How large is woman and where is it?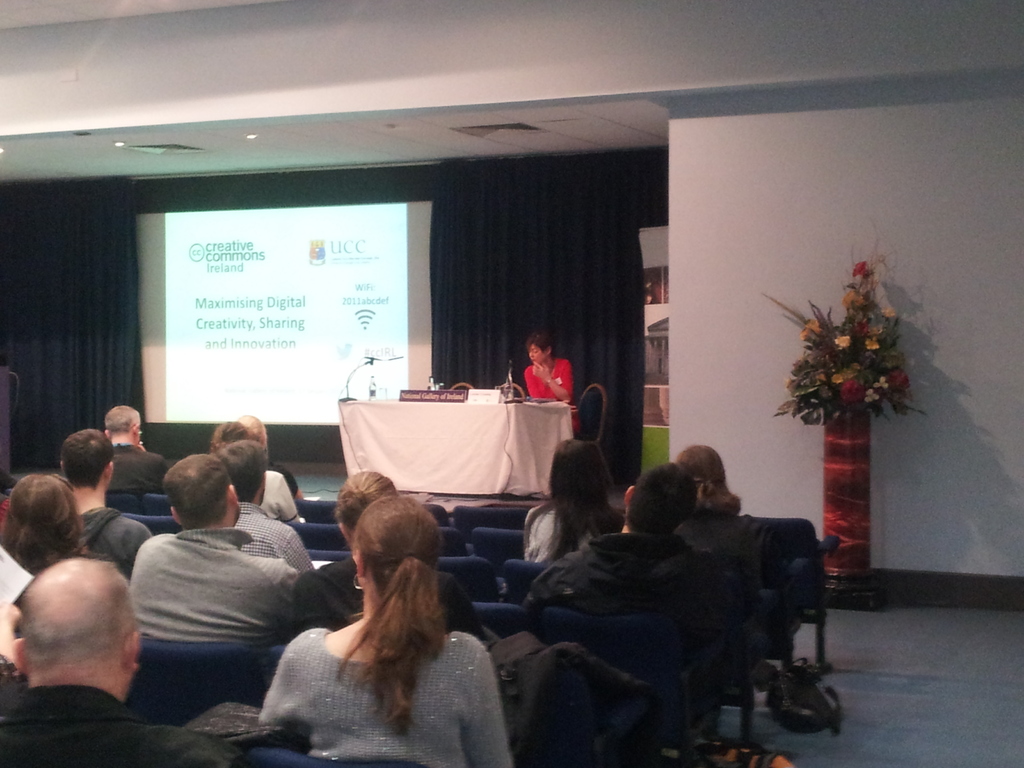
Bounding box: (x1=2, y1=457, x2=91, y2=616).
